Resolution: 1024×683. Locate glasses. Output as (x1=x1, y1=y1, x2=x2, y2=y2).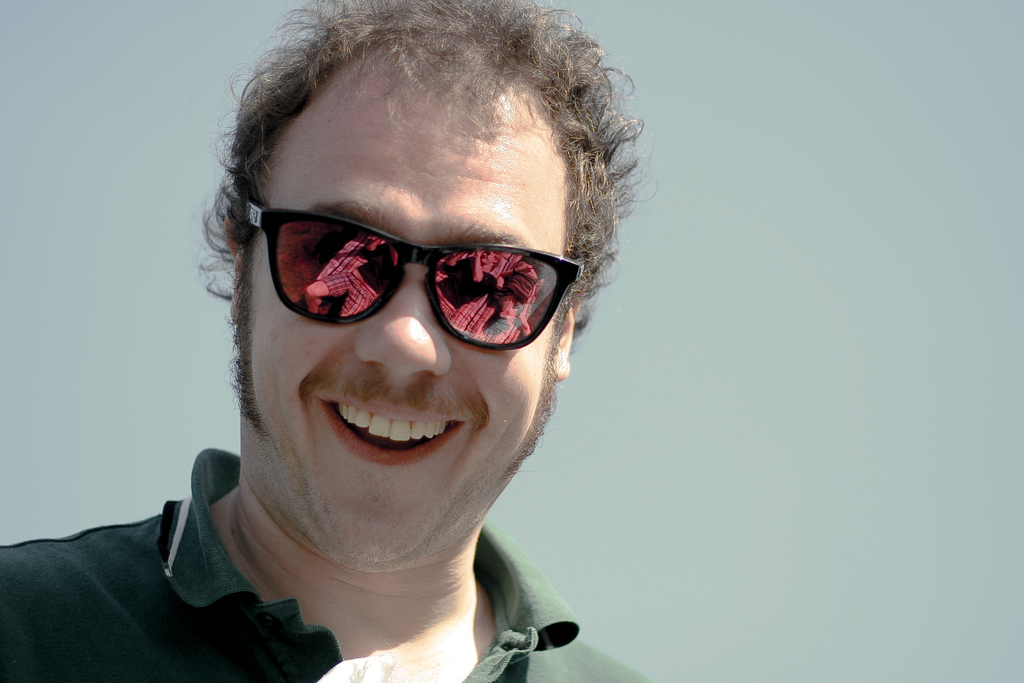
(x1=243, y1=190, x2=590, y2=359).
